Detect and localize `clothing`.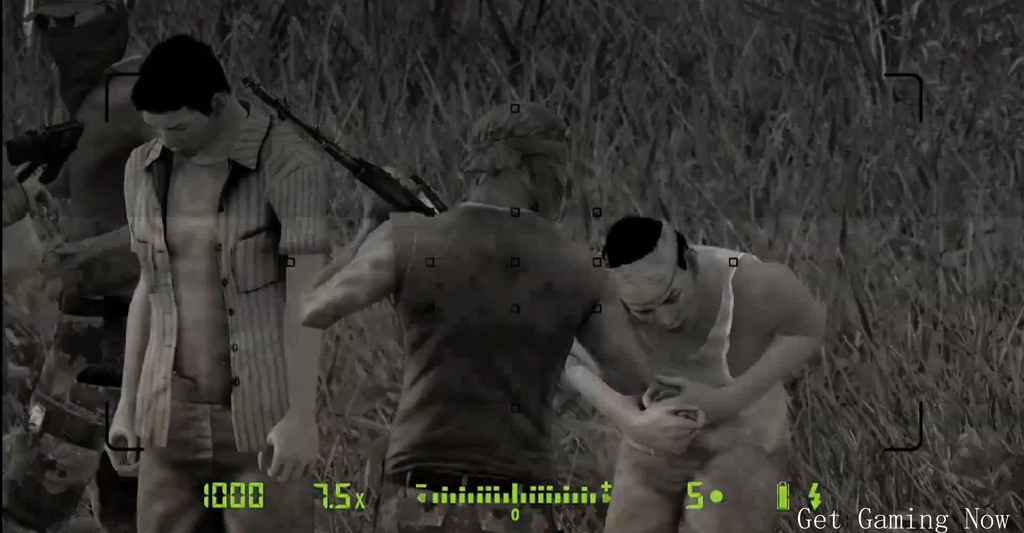
Localized at left=383, top=203, right=609, bottom=532.
